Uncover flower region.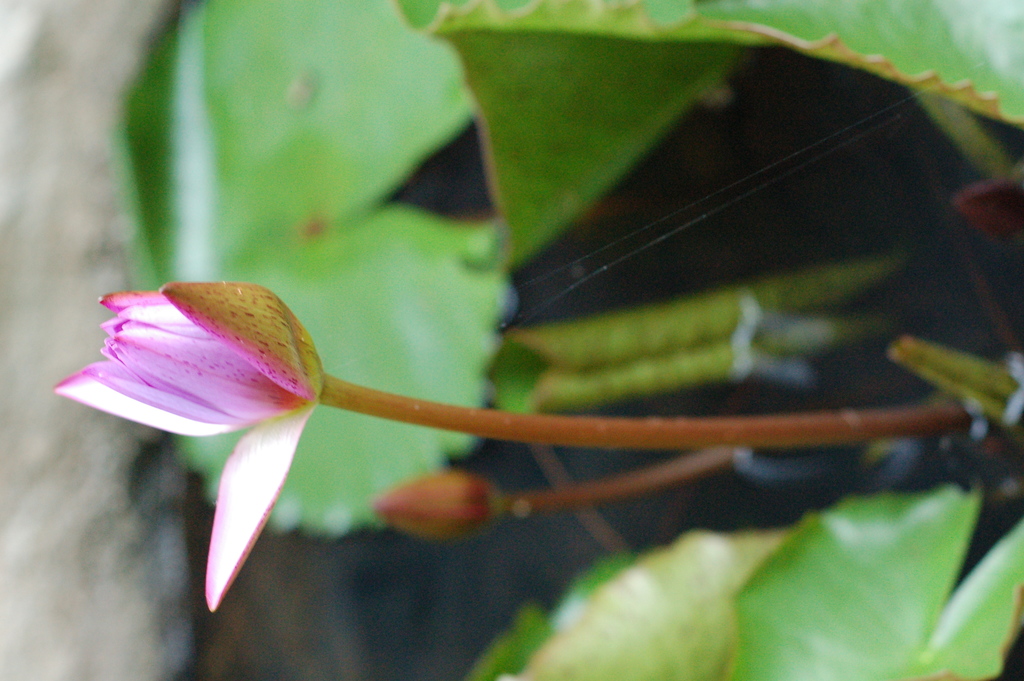
Uncovered: <bbox>49, 283, 329, 614</bbox>.
